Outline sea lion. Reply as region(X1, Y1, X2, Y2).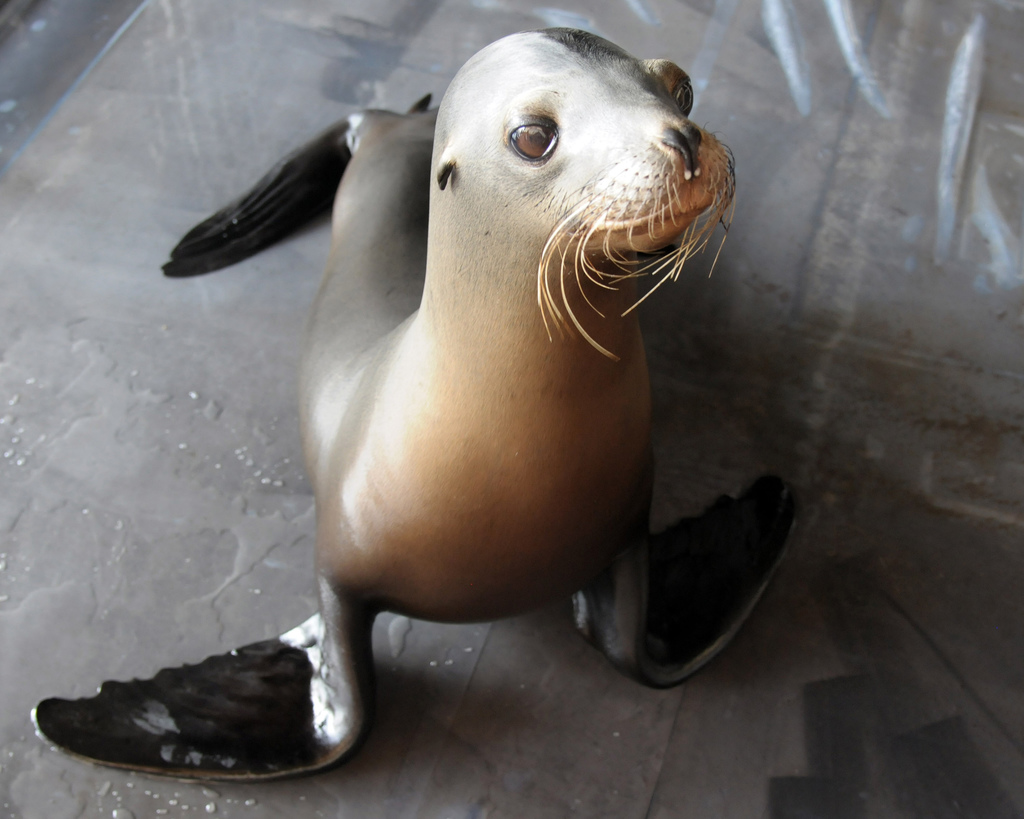
region(36, 29, 795, 777).
